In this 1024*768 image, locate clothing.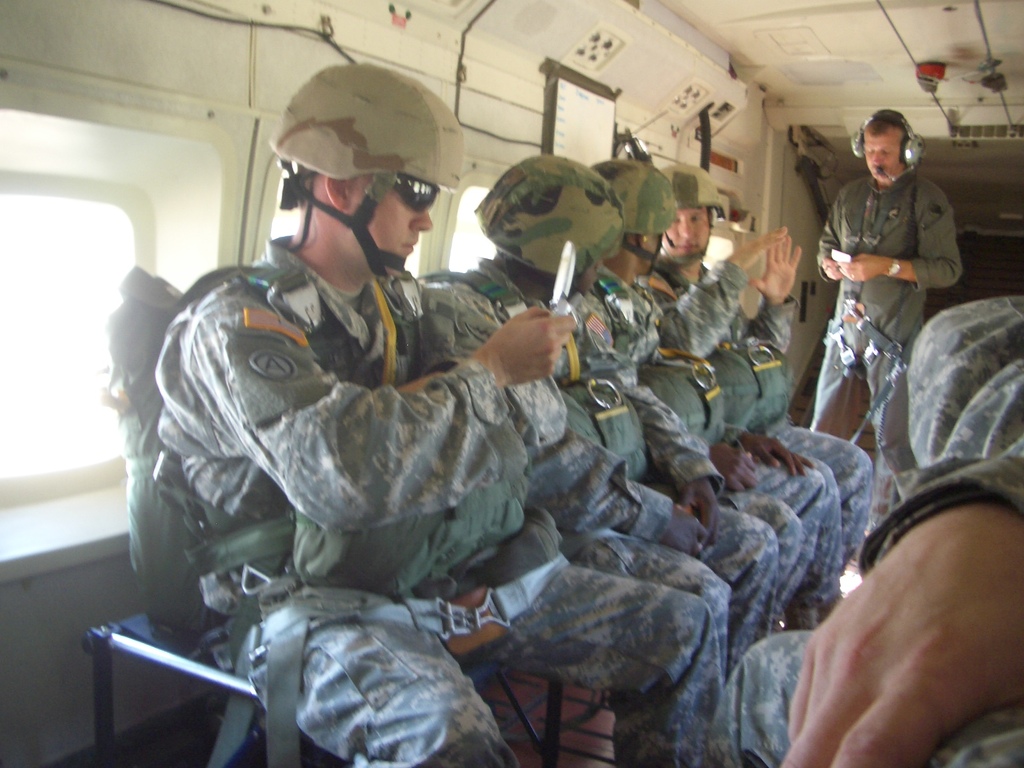
Bounding box: 820 127 964 323.
